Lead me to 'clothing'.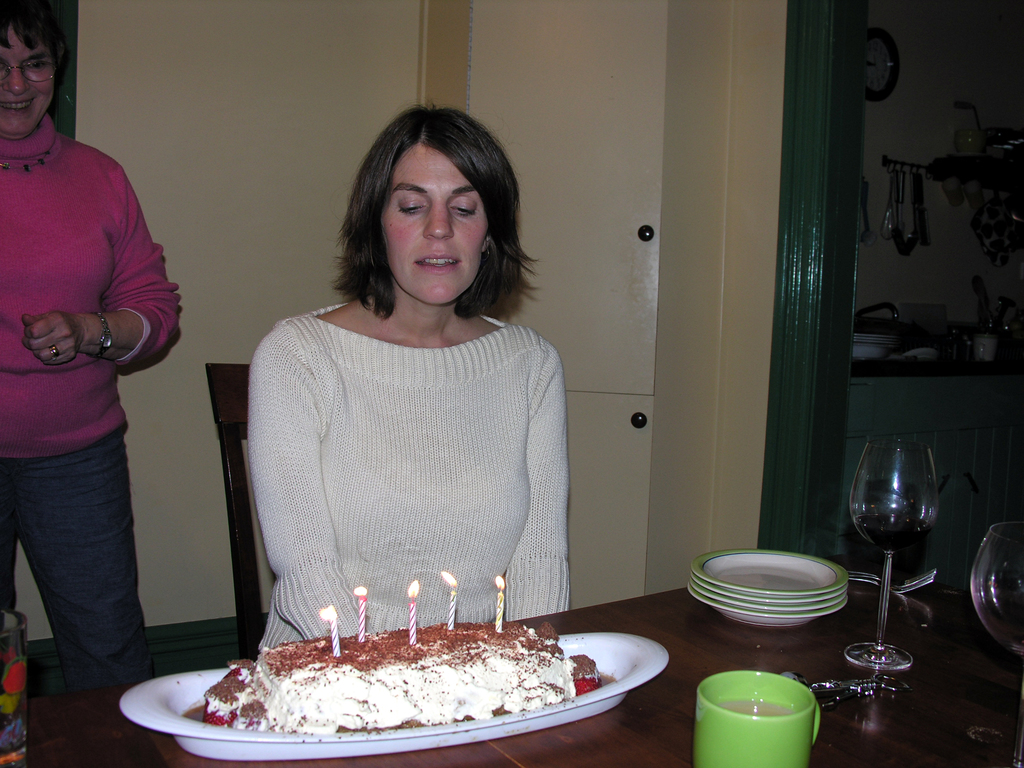
Lead to (241,269,586,668).
